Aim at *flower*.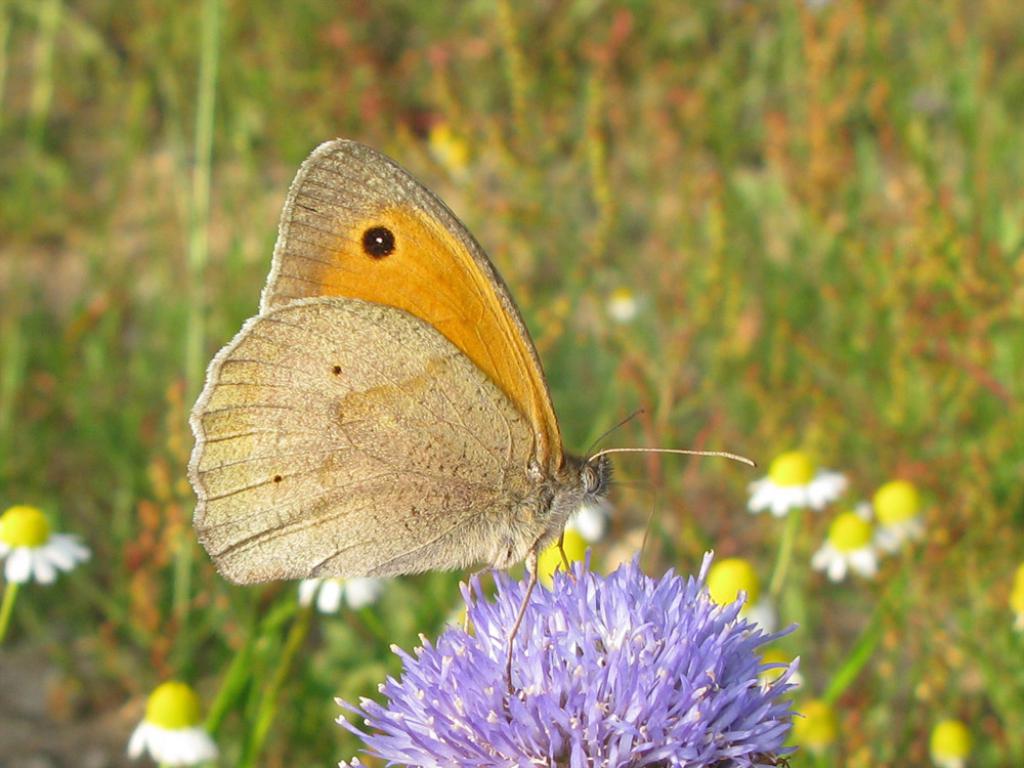
Aimed at <bbox>739, 446, 857, 523</bbox>.
